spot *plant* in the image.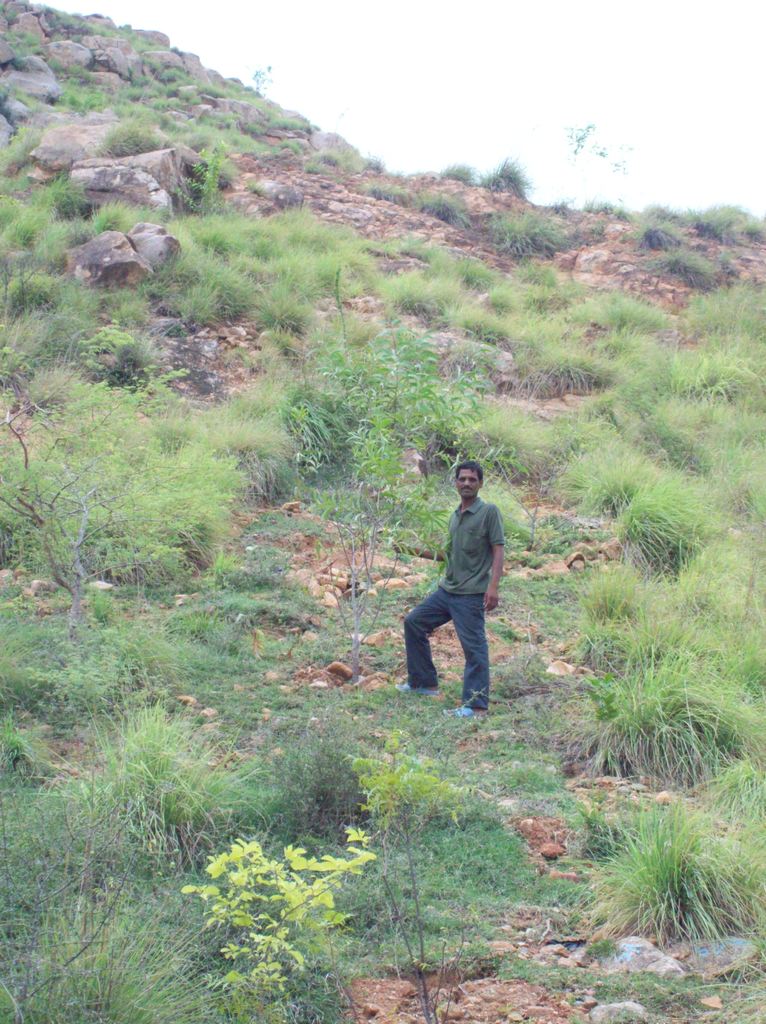
*plant* found at (x1=346, y1=730, x2=485, y2=1023).
